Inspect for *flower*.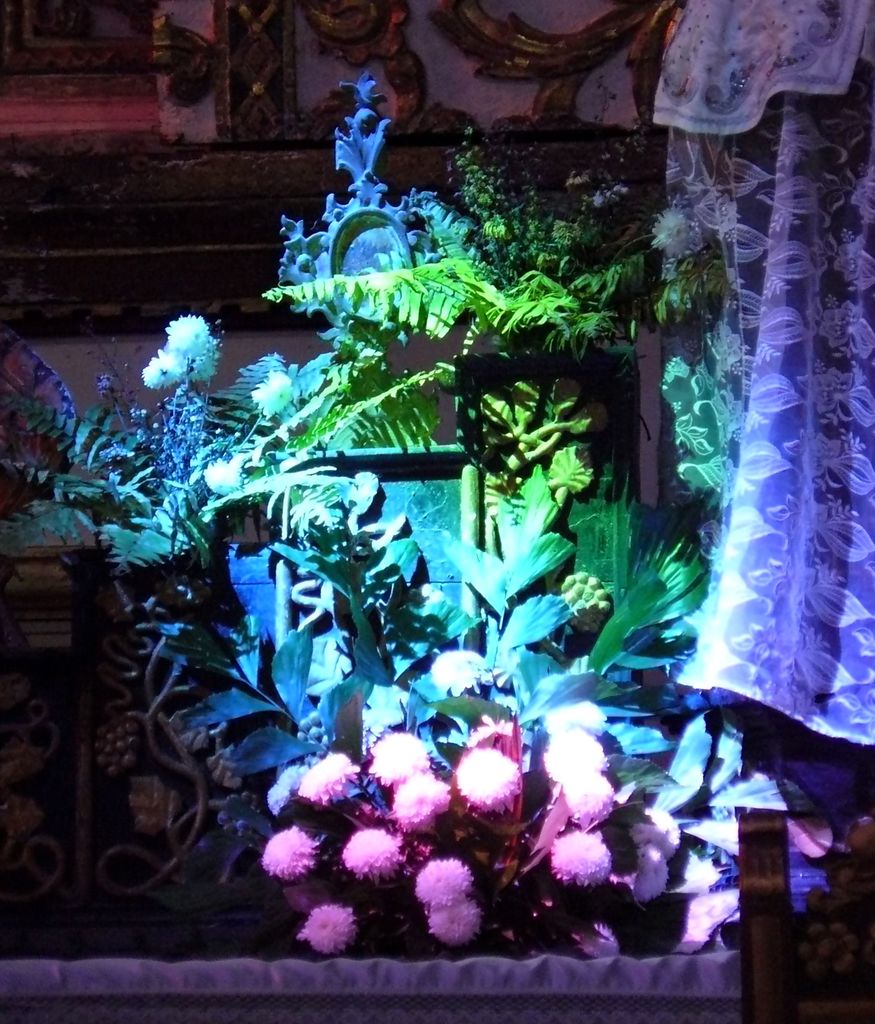
Inspection: [367,732,428,788].
